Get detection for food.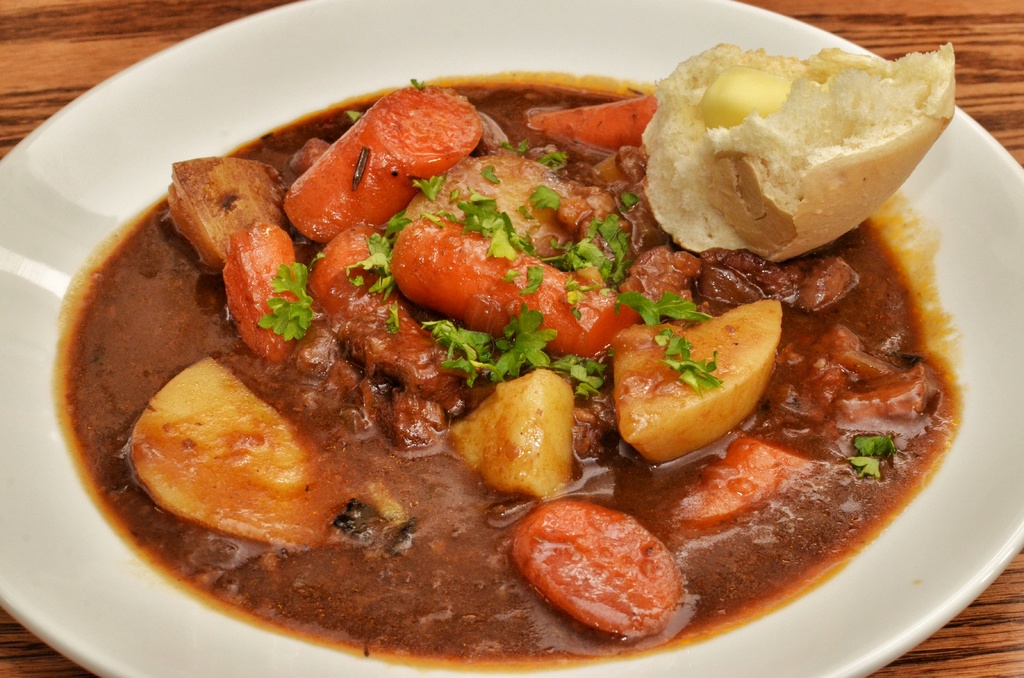
Detection: bbox=(320, 633, 706, 670).
